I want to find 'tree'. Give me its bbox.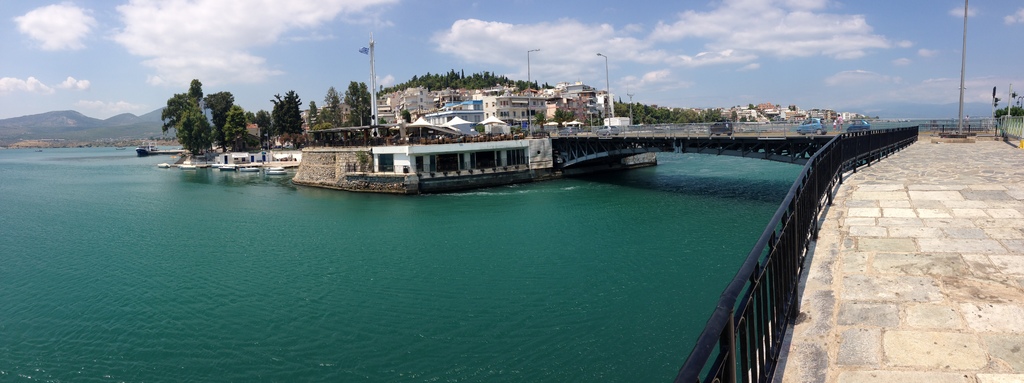
locate(555, 108, 575, 129).
